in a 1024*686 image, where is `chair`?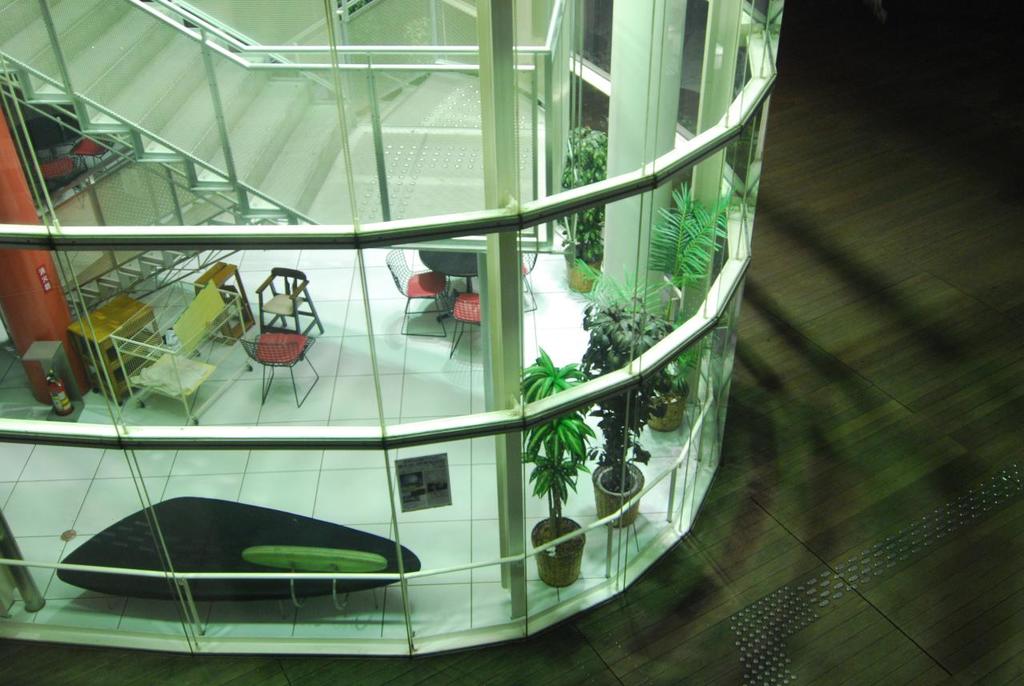
locate(385, 247, 451, 334).
